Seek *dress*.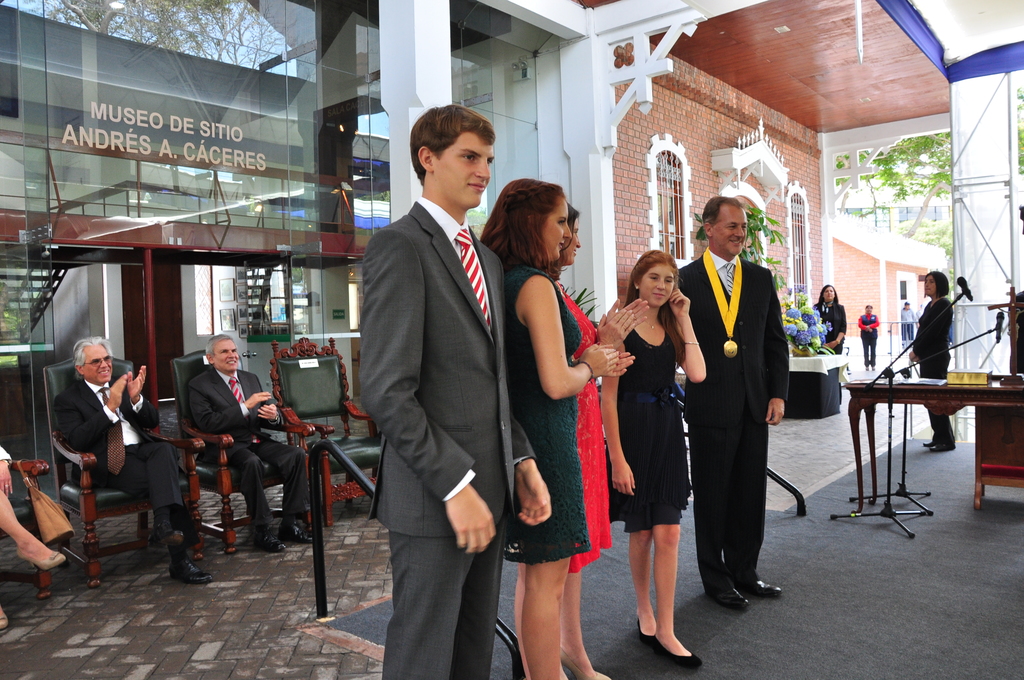
[x1=564, y1=289, x2=610, y2=573].
